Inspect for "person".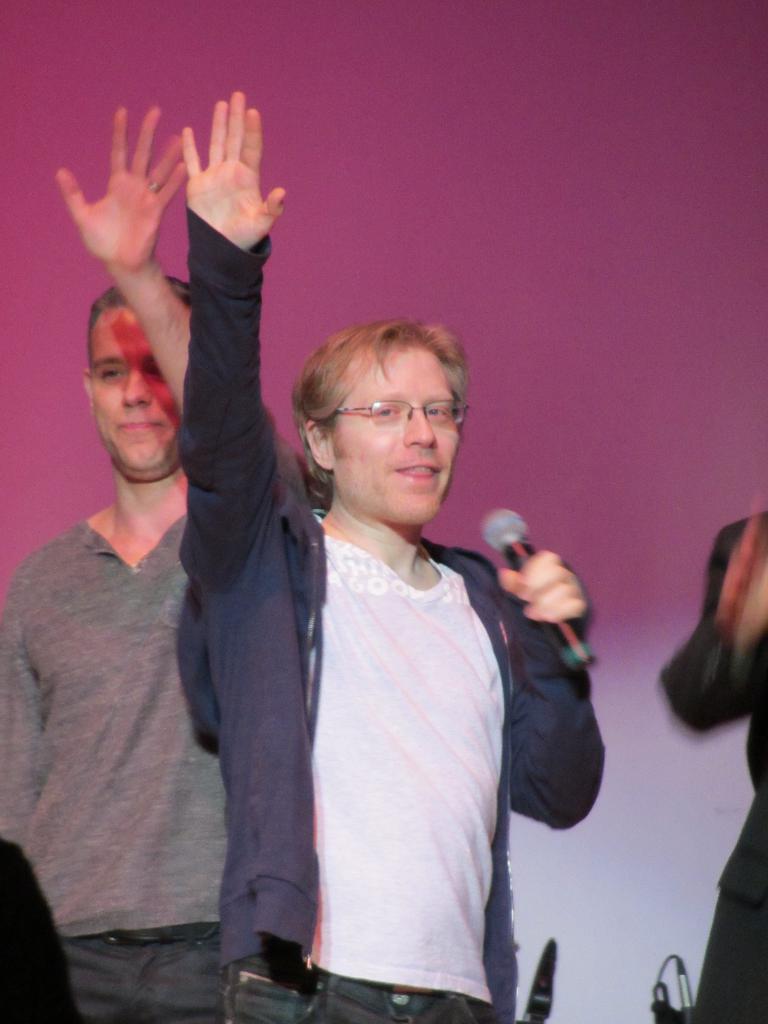
Inspection: left=2, top=836, right=81, bottom=1022.
